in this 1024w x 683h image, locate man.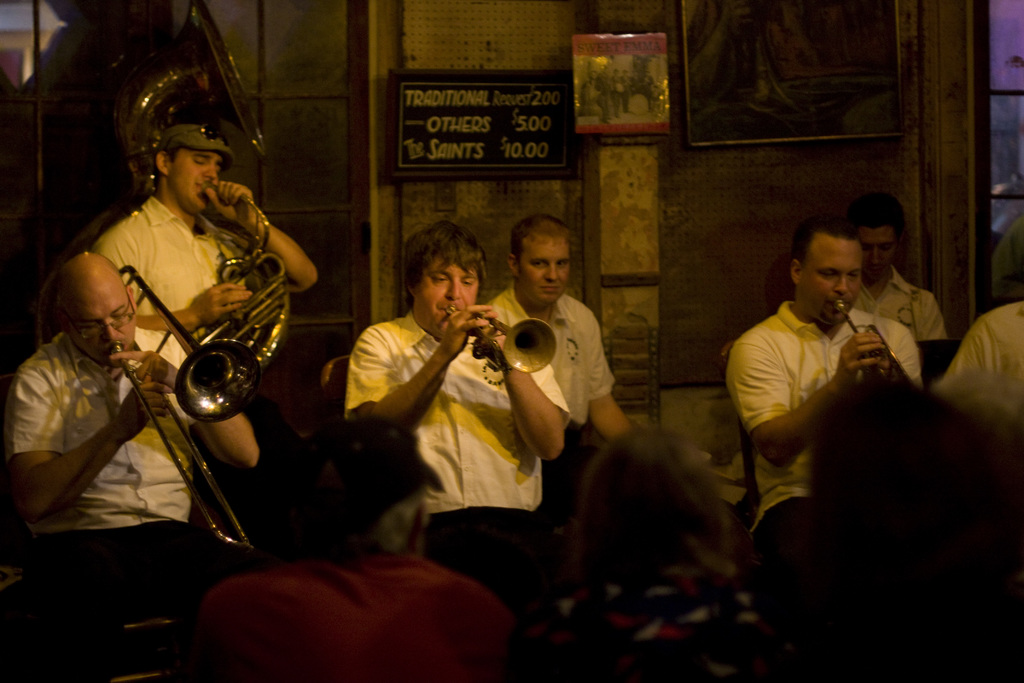
Bounding box: 4/232/284/640.
